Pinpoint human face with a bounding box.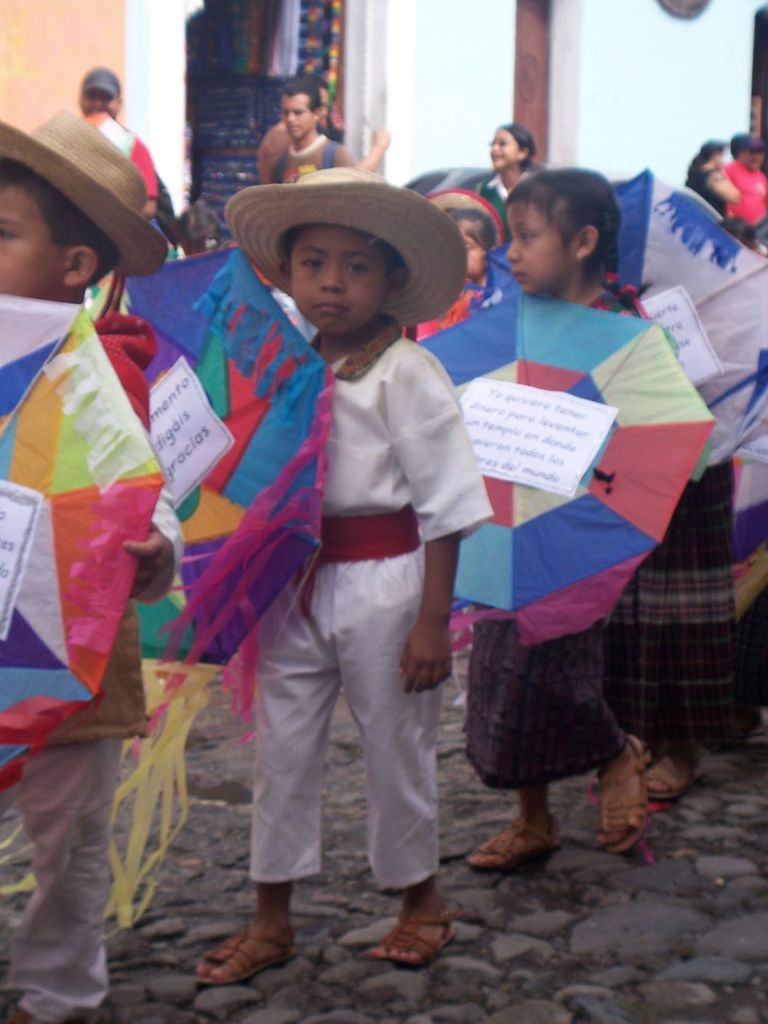
region(0, 184, 62, 298).
